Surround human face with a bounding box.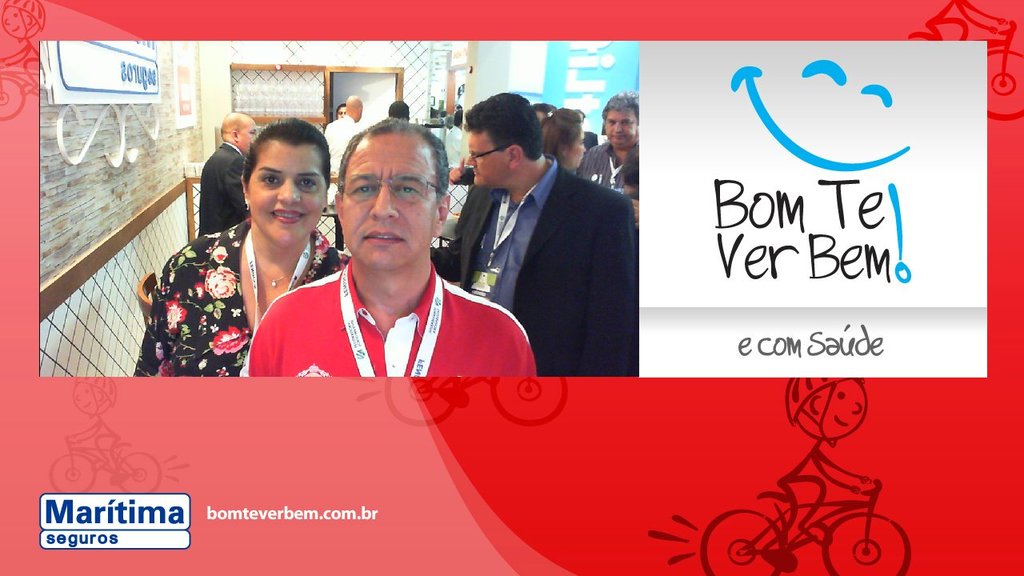
left=340, top=130, right=434, bottom=272.
